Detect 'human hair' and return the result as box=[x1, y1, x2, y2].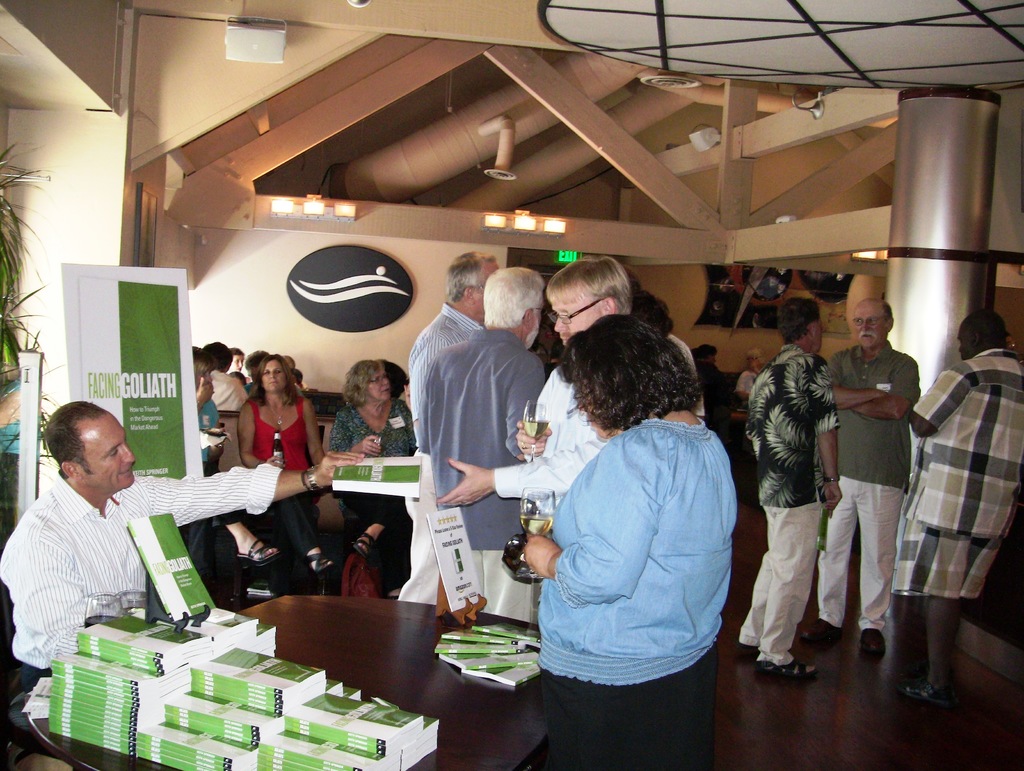
box=[345, 351, 378, 415].
